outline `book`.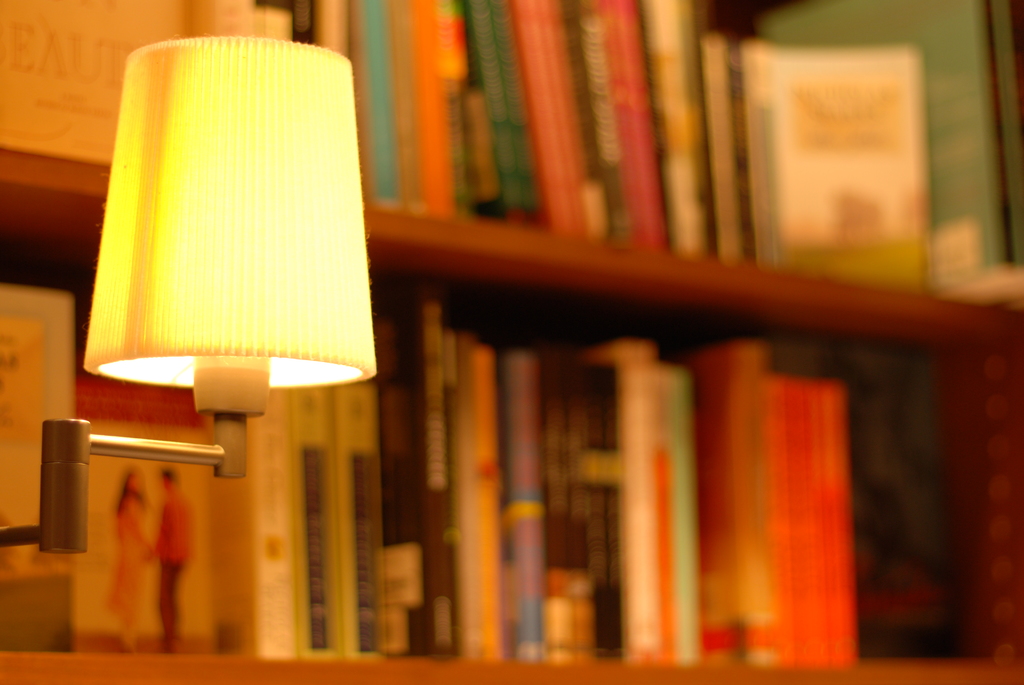
Outline: locate(720, 44, 947, 305).
